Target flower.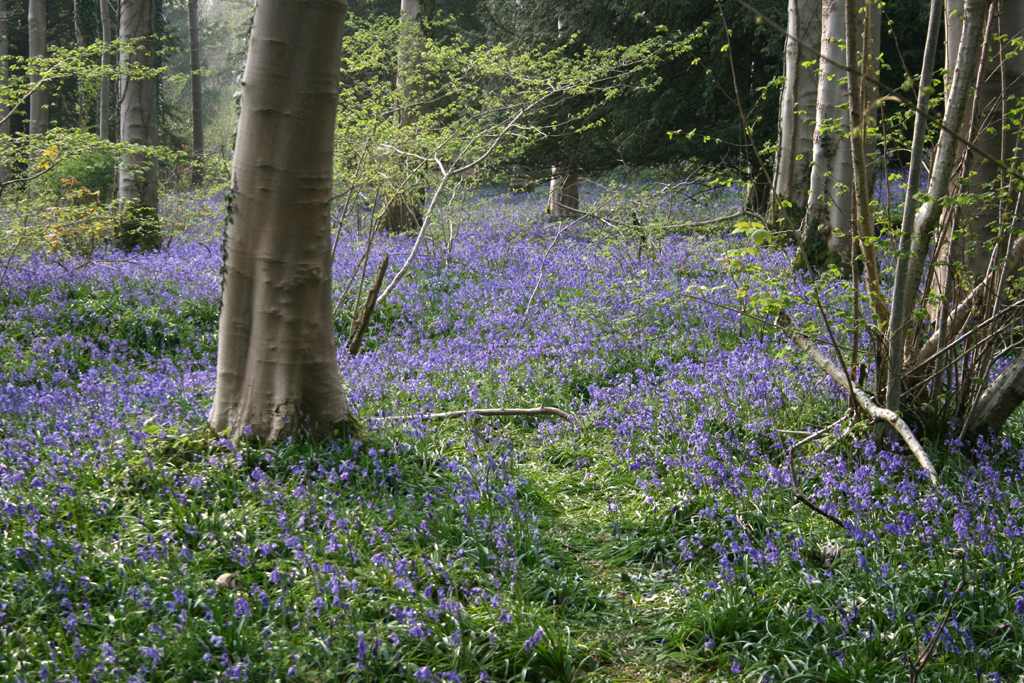
Target region: l=520, t=626, r=544, b=650.
